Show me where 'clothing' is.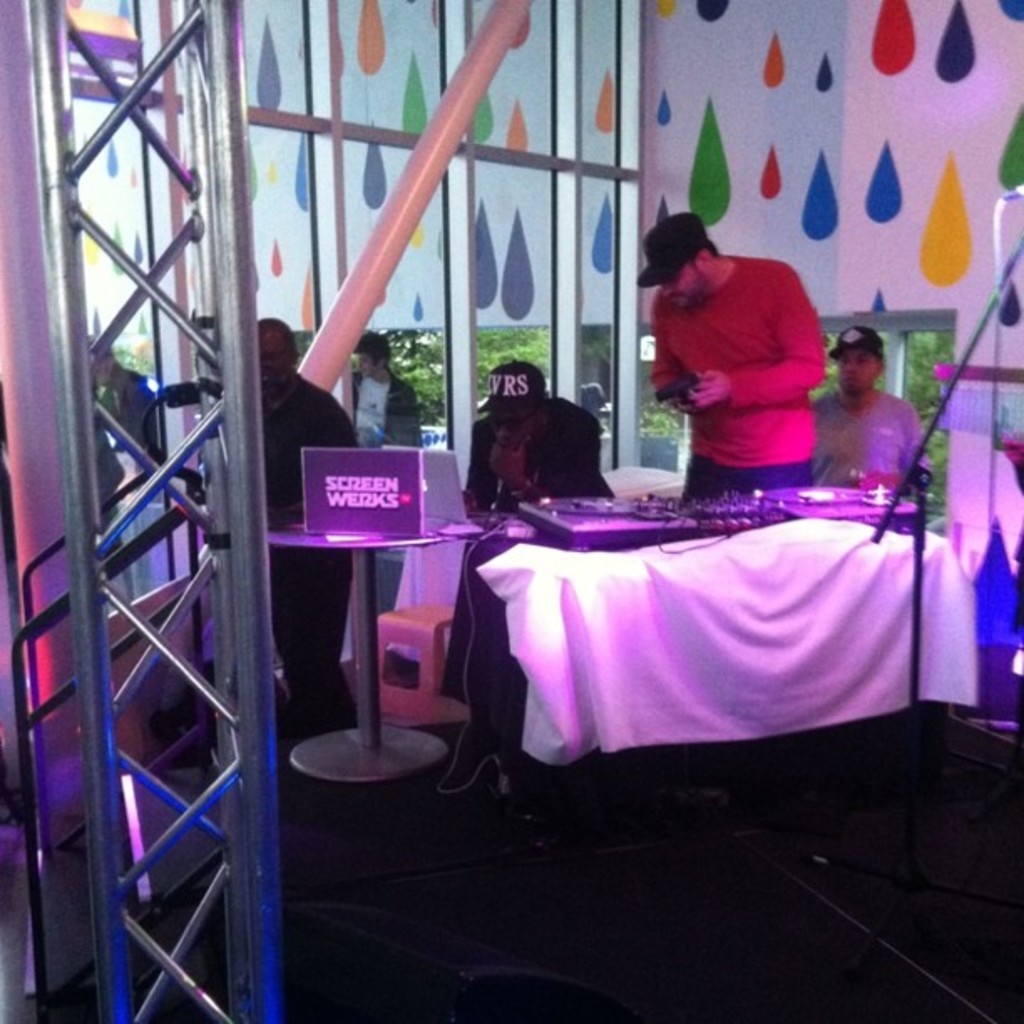
'clothing' is at region(656, 226, 852, 470).
